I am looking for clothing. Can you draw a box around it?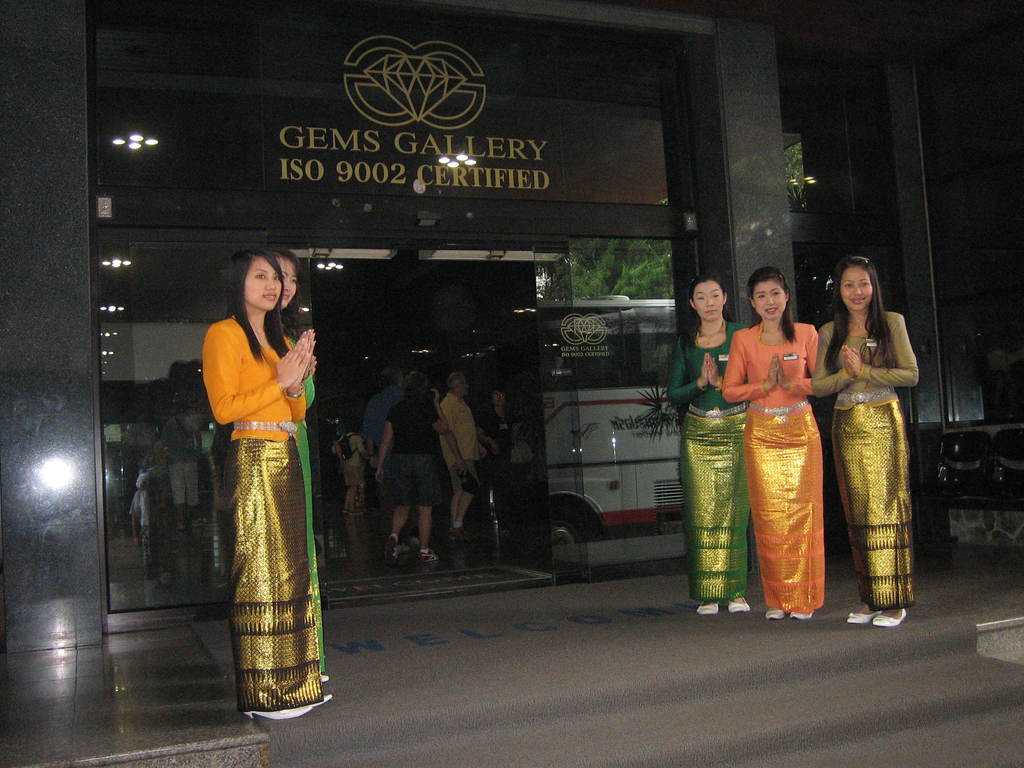
Sure, the bounding box is Rect(721, 317, 820, 607).
